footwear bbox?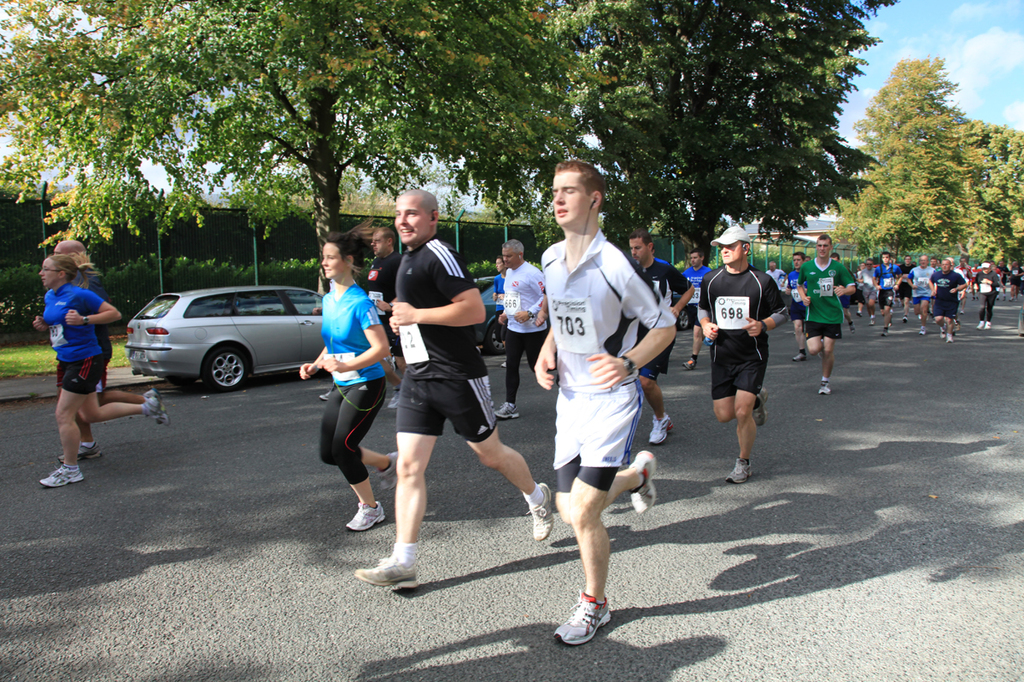
l=60, t=441, r=102, b=462
